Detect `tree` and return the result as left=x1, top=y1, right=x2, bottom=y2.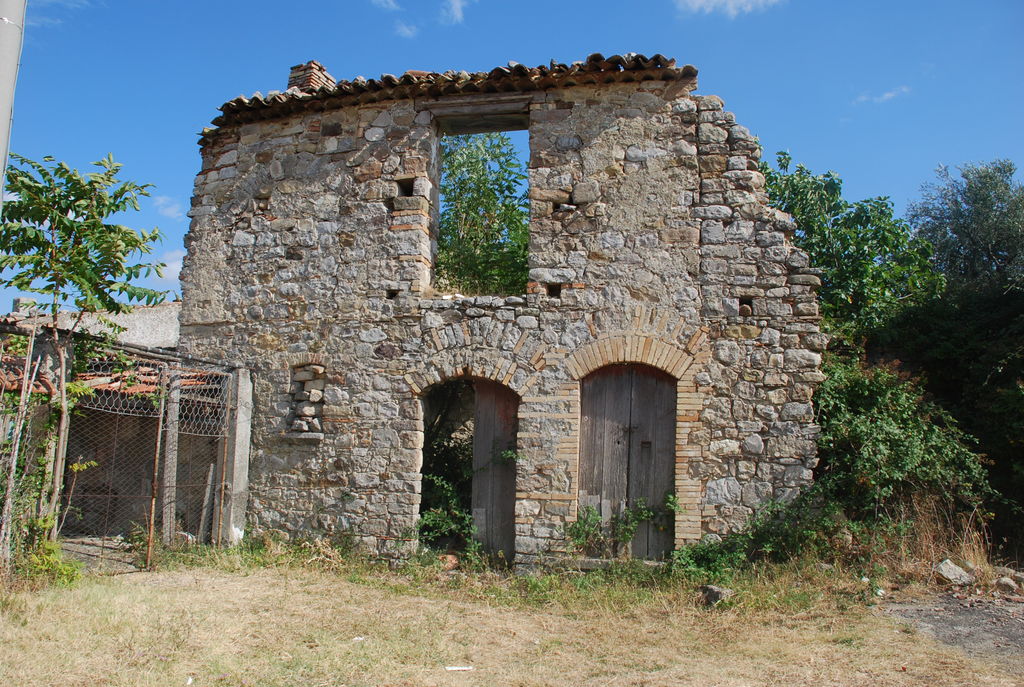
left=430, top=102, right=534, bottom=303.
